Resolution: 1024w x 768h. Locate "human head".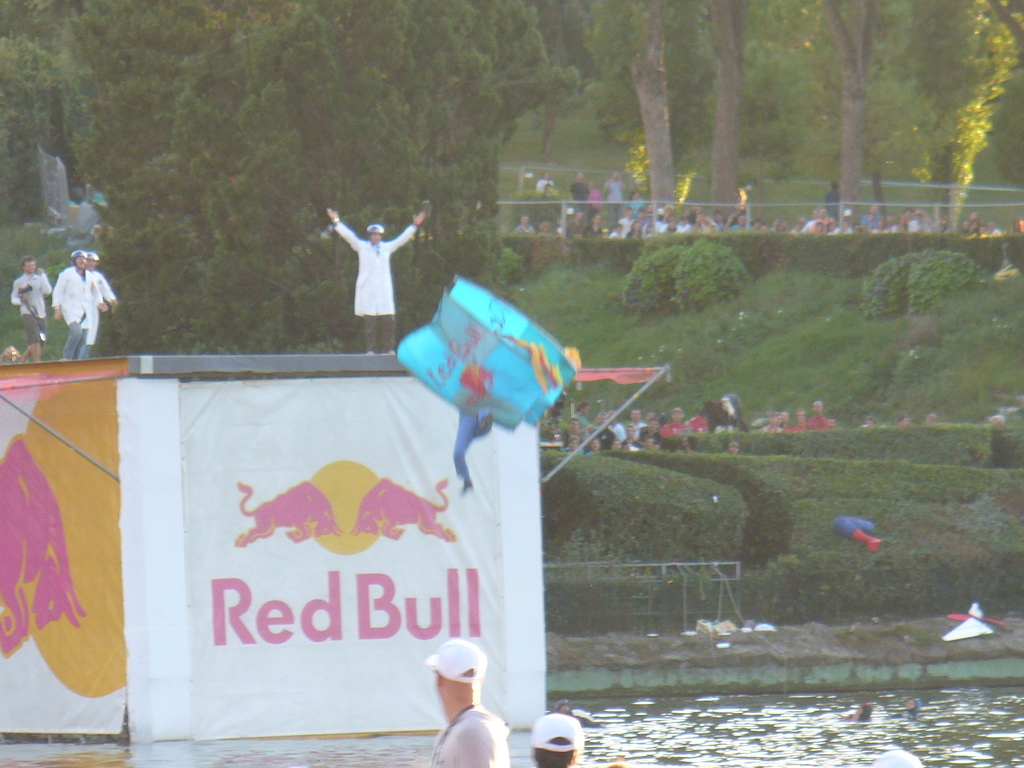
[x1=812, y1=400, x2=822, y2=413].
